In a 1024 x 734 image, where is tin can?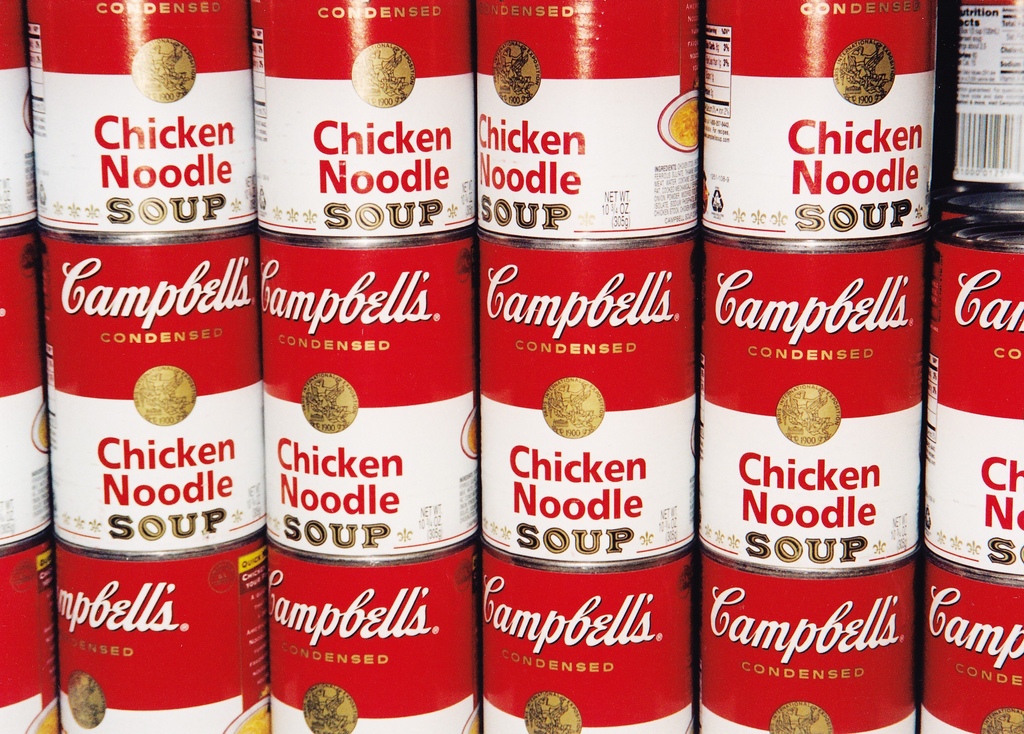
bbox(22, 0, 257, 221).
